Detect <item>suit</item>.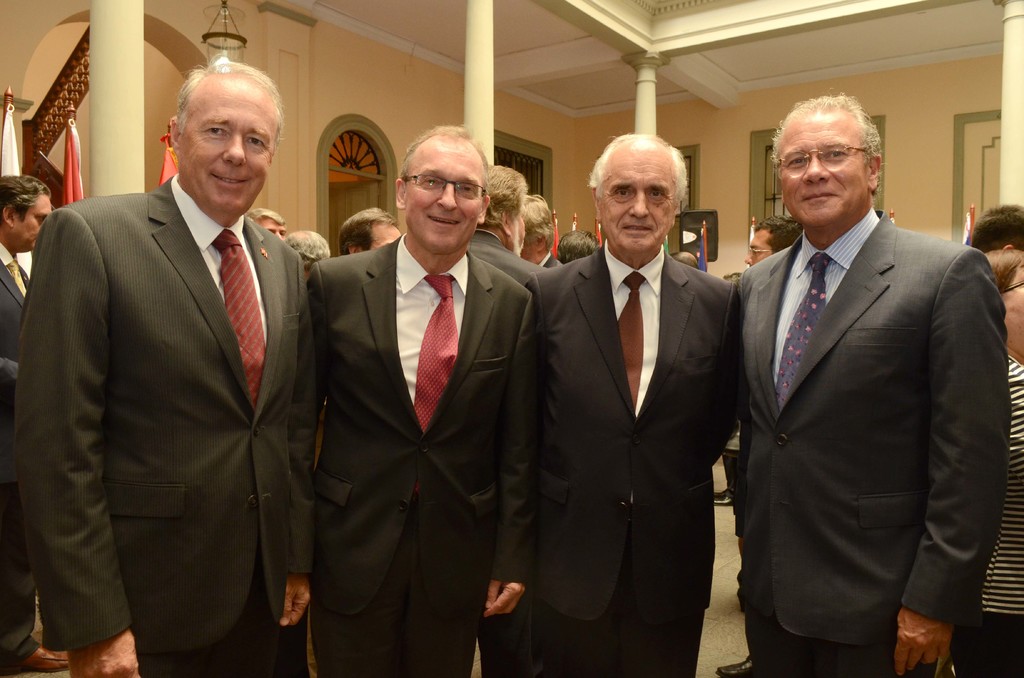
Detected at [304, 230, 531, 677].
